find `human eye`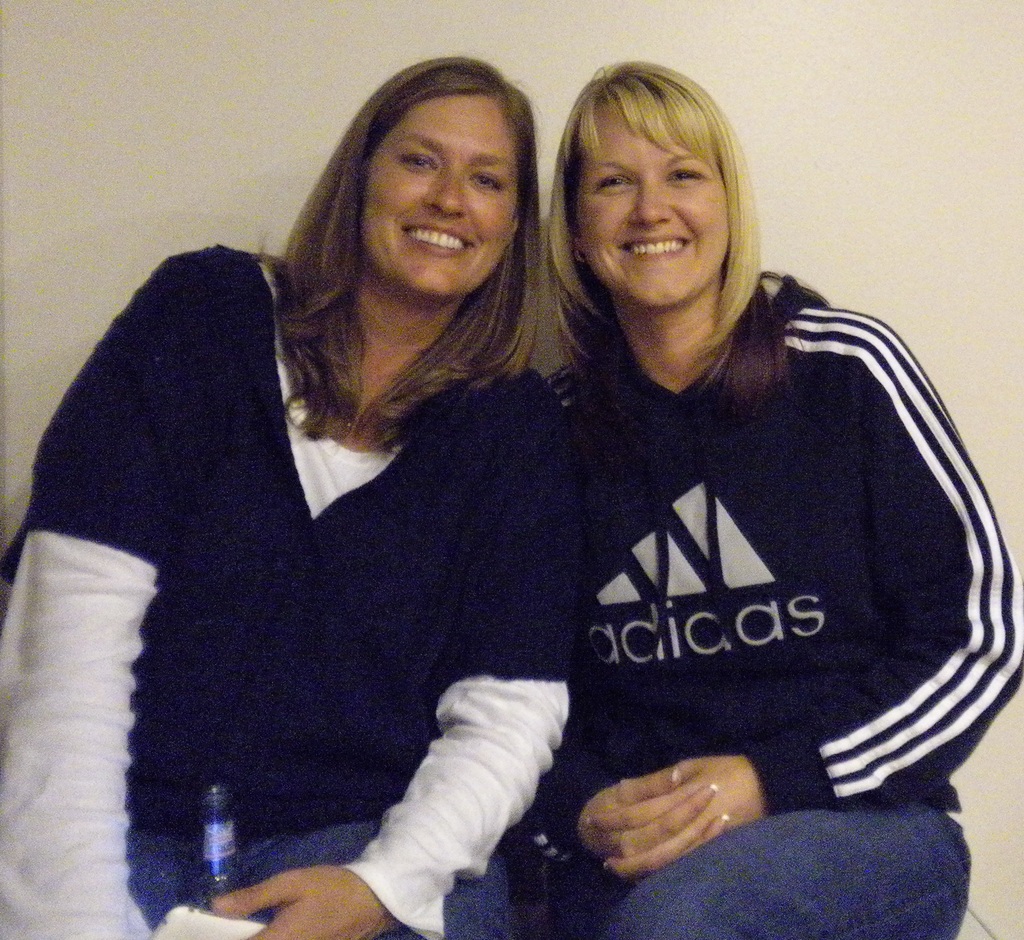
597 172 639 193
